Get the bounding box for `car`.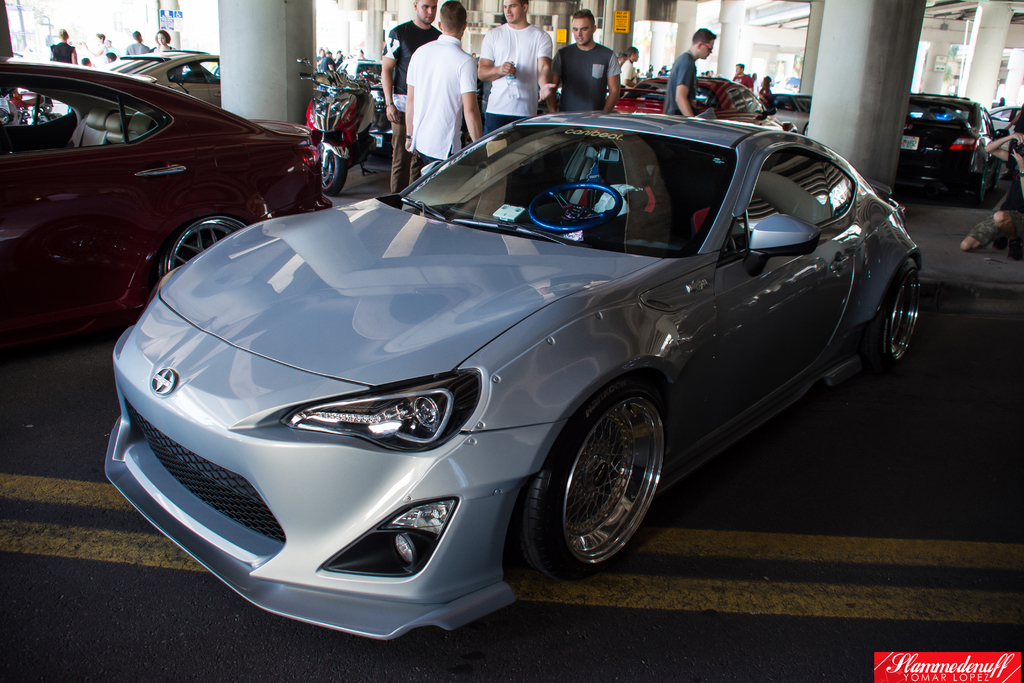
<bbox>0, 58, 332, 356</bbox>.
